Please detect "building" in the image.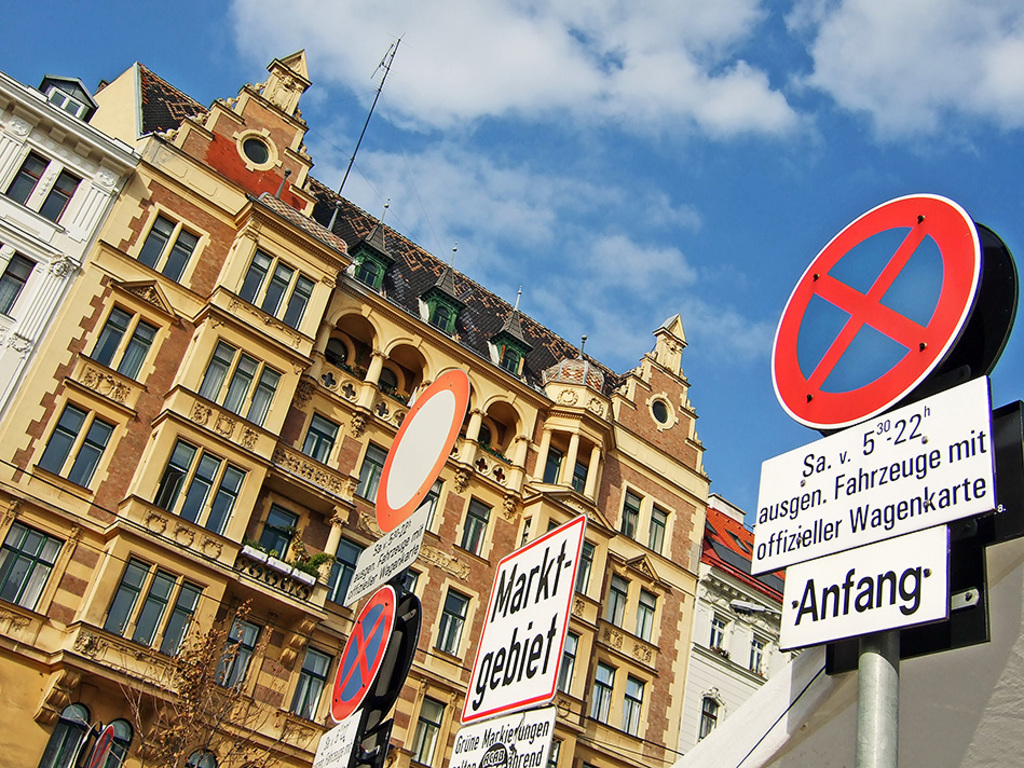
box=[0, 49, 802, 767].
